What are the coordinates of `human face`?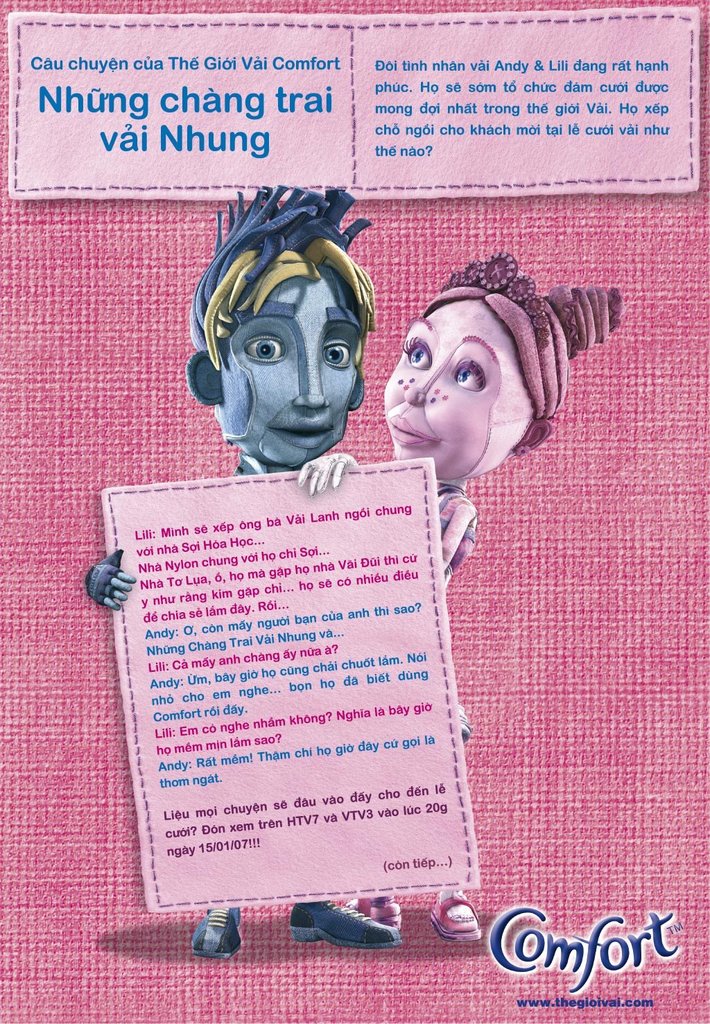
region(214, 259, 365, 464).
